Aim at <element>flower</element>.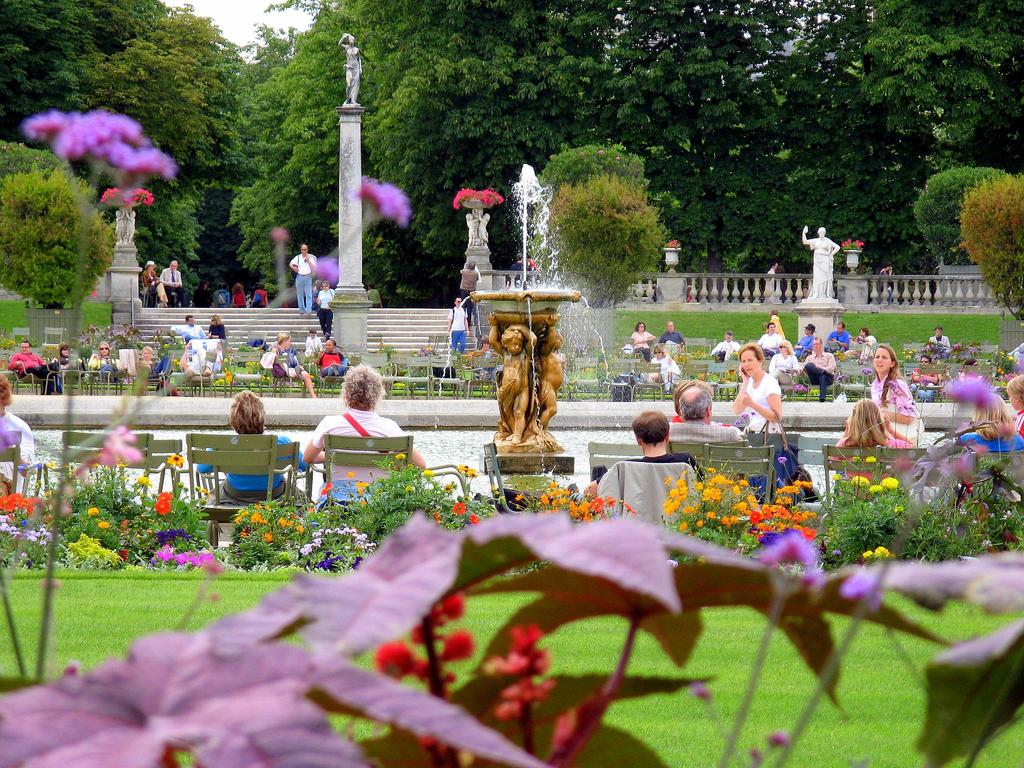
Aimed at <box>320,477,335,492</box>.
